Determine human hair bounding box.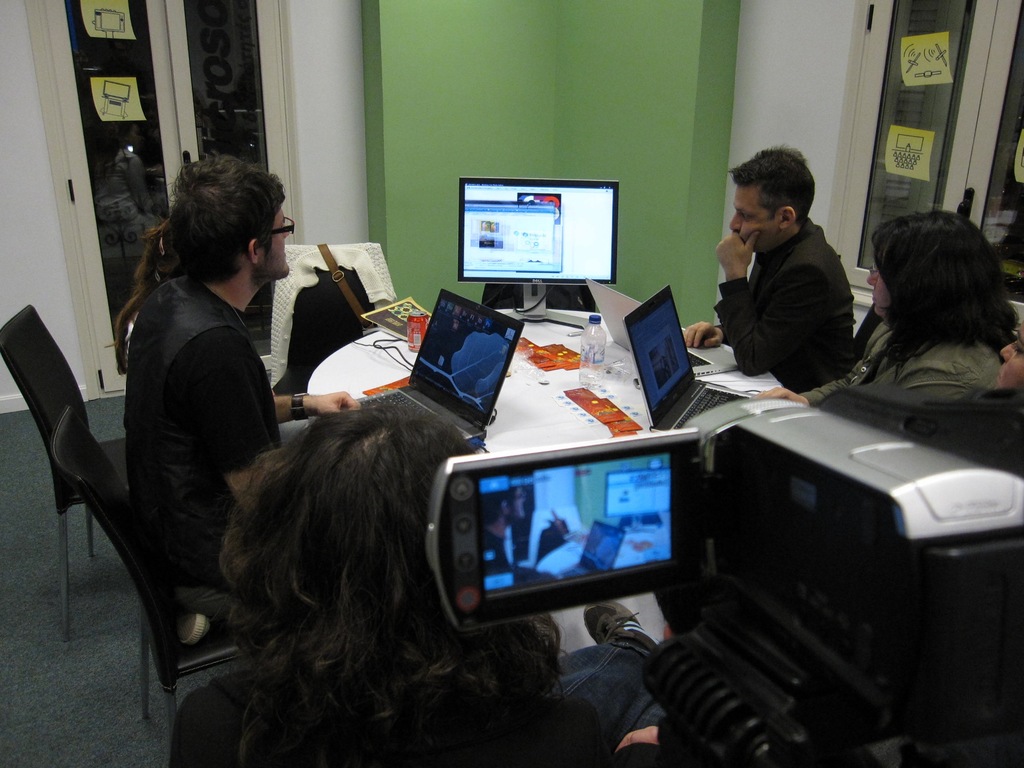
Determined: x1=728, y1=143, x2=817, y2=225.
